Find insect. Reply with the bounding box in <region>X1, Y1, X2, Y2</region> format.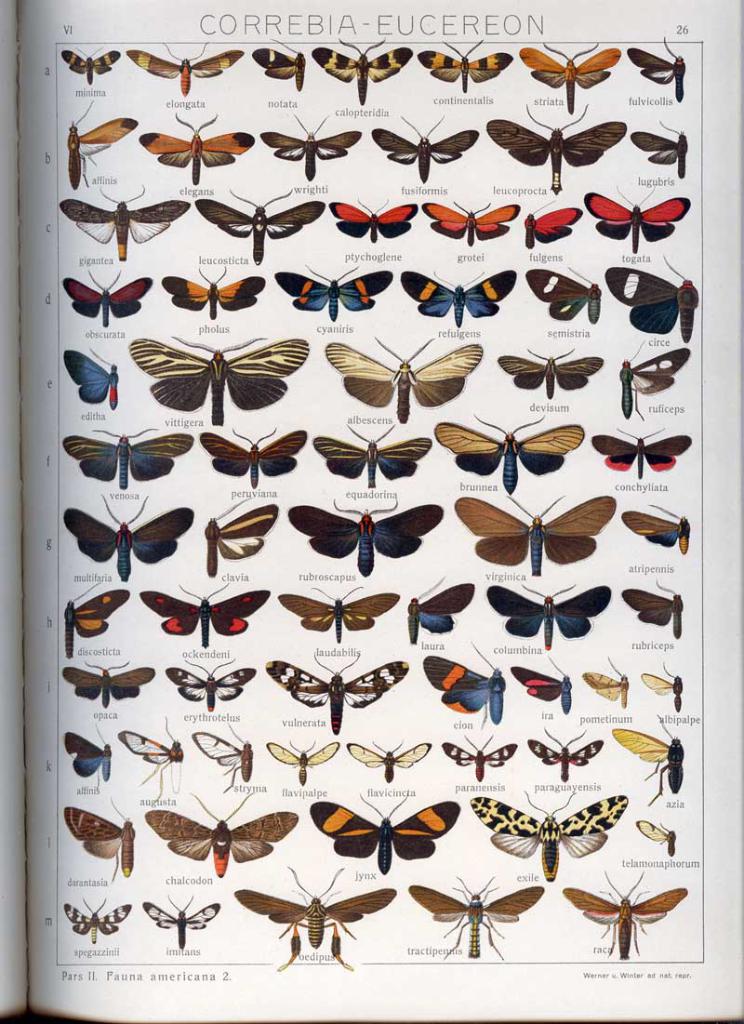
<region>136, 113, 253, 185</region>.
